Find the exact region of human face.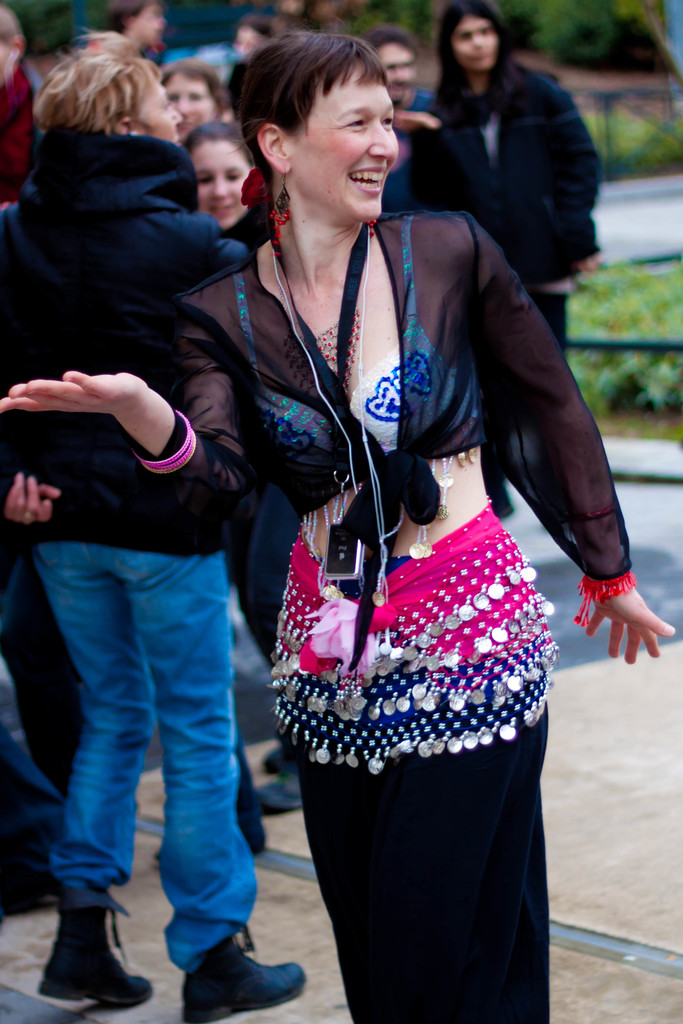
Exact region: box(133, 70, 183, 147).
